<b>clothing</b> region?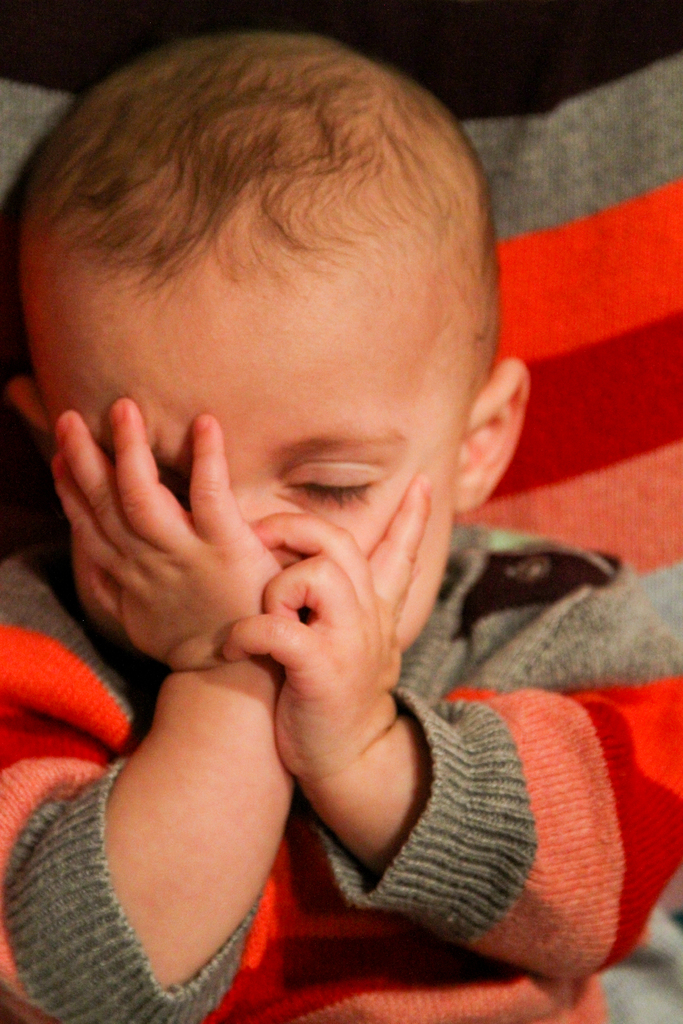
select_region(0, 506, 682, 1023)
